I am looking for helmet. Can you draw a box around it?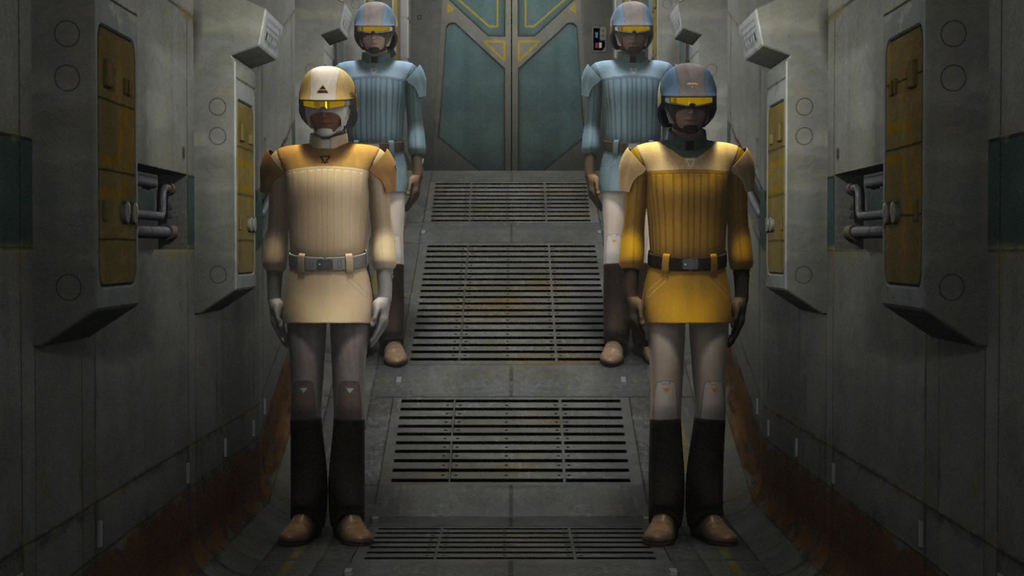
Sure, the bounding box is {"left": 350, "top": 0, "right": 403, "bottom": 60}.
